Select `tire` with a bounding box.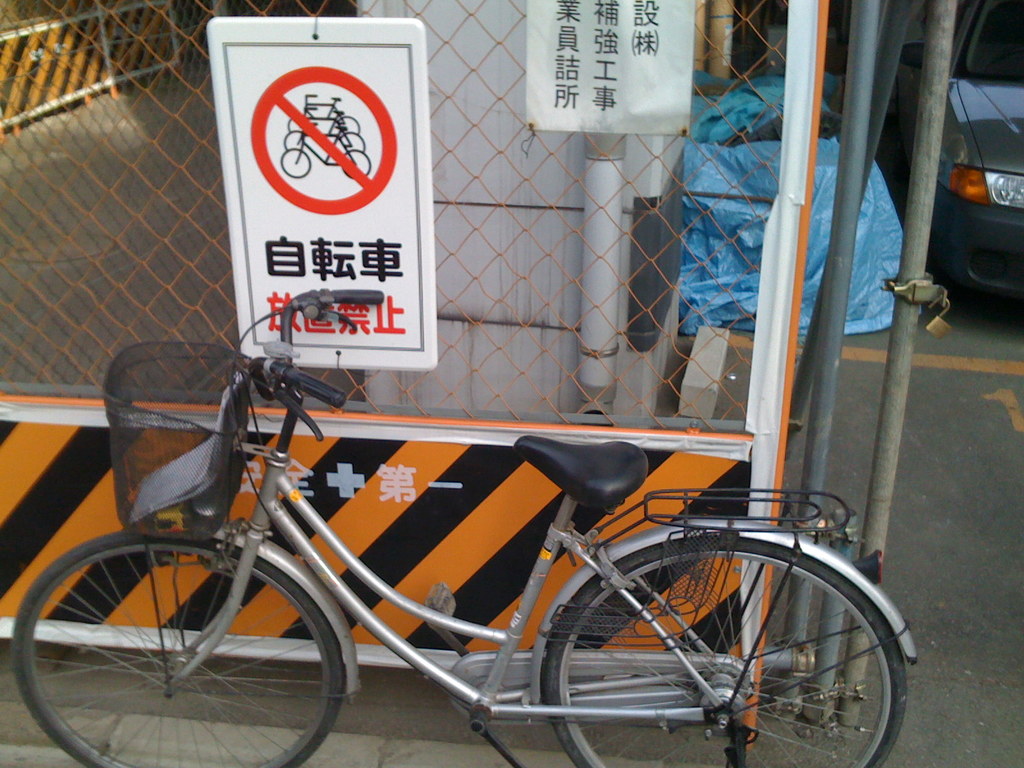
x1=288 y1=118 x2=307 y2=130.
